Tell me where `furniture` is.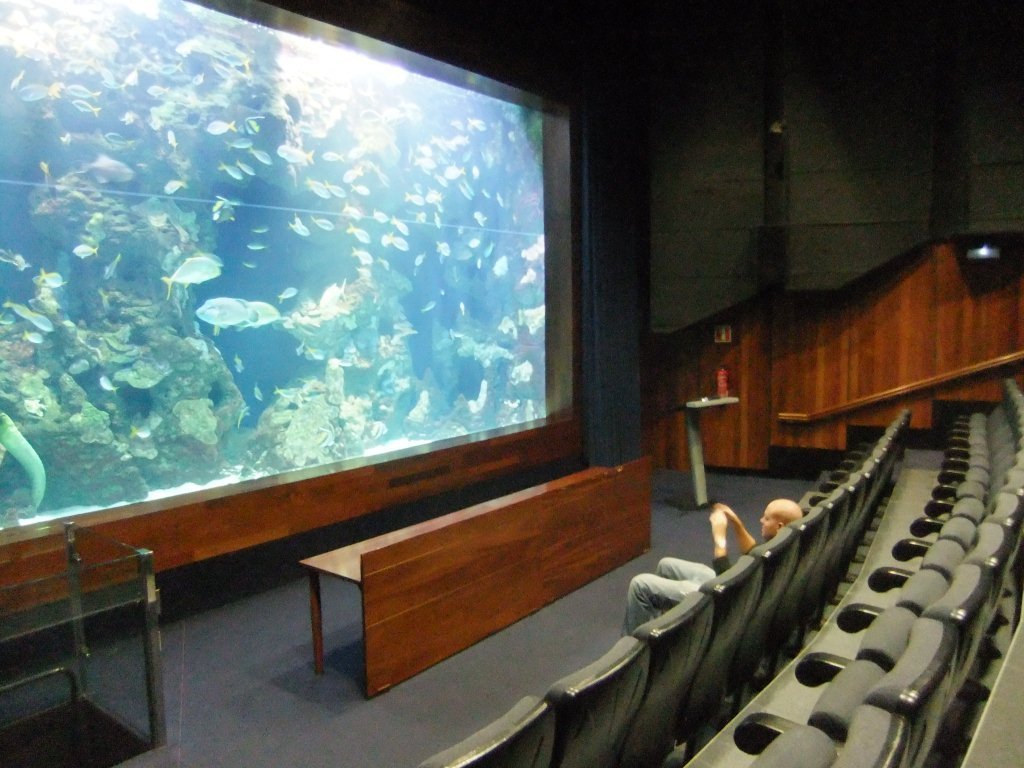
`furniture` is at <box>299,458,652,694</box>.
